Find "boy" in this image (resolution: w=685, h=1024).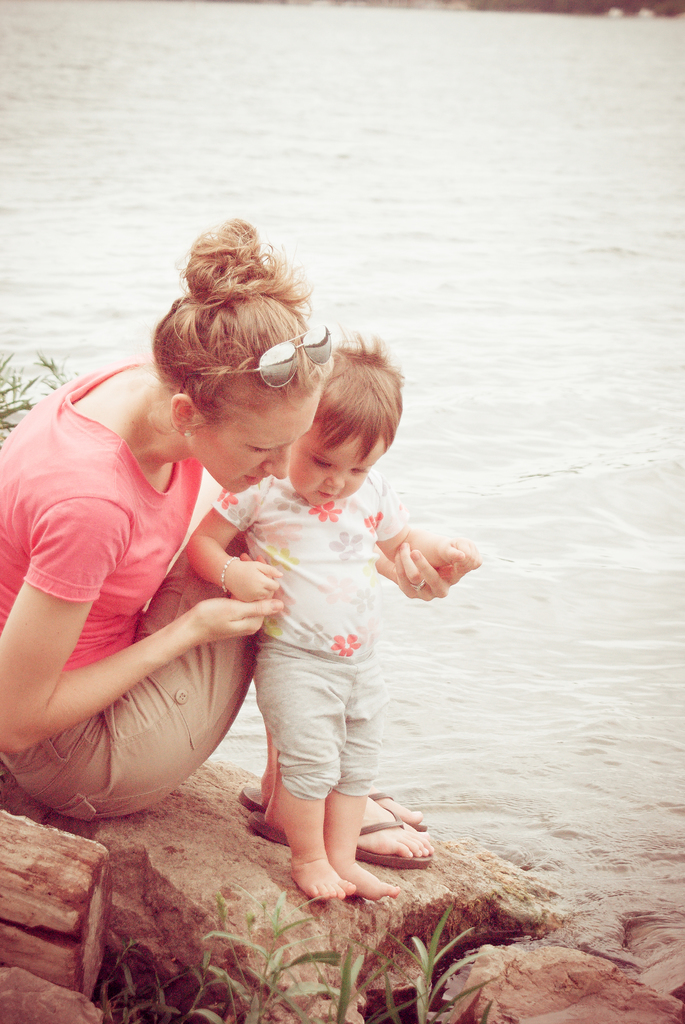
[189, 327, 466, 905].
